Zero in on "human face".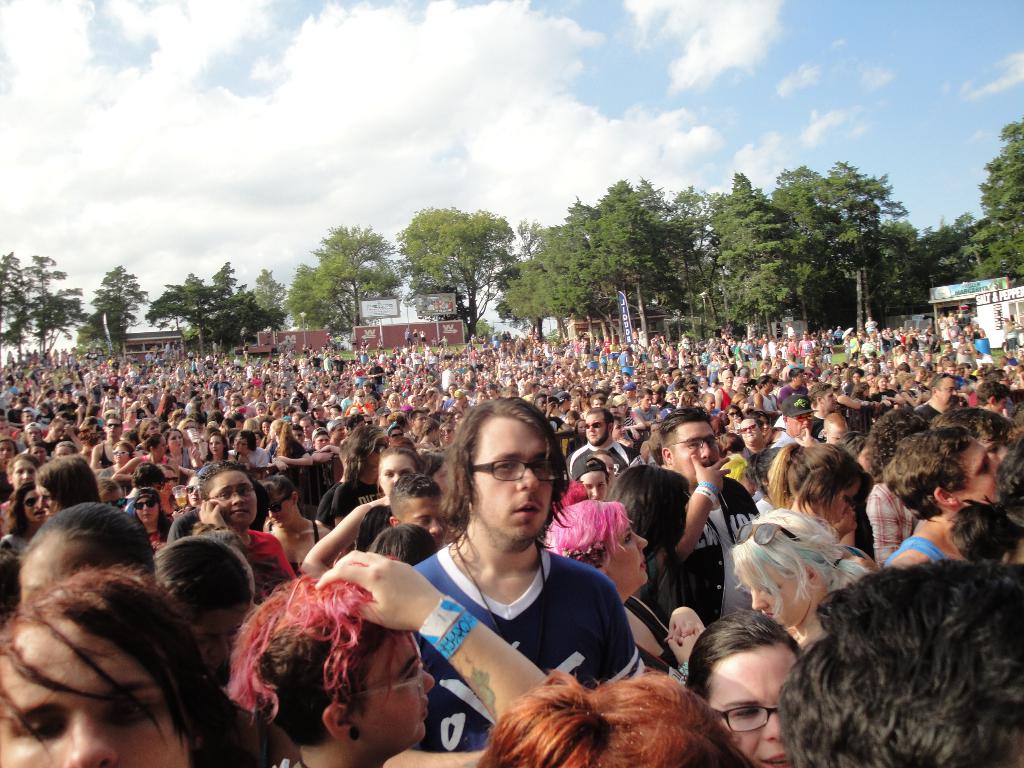
Zeroed in: 699,378,703,383.
